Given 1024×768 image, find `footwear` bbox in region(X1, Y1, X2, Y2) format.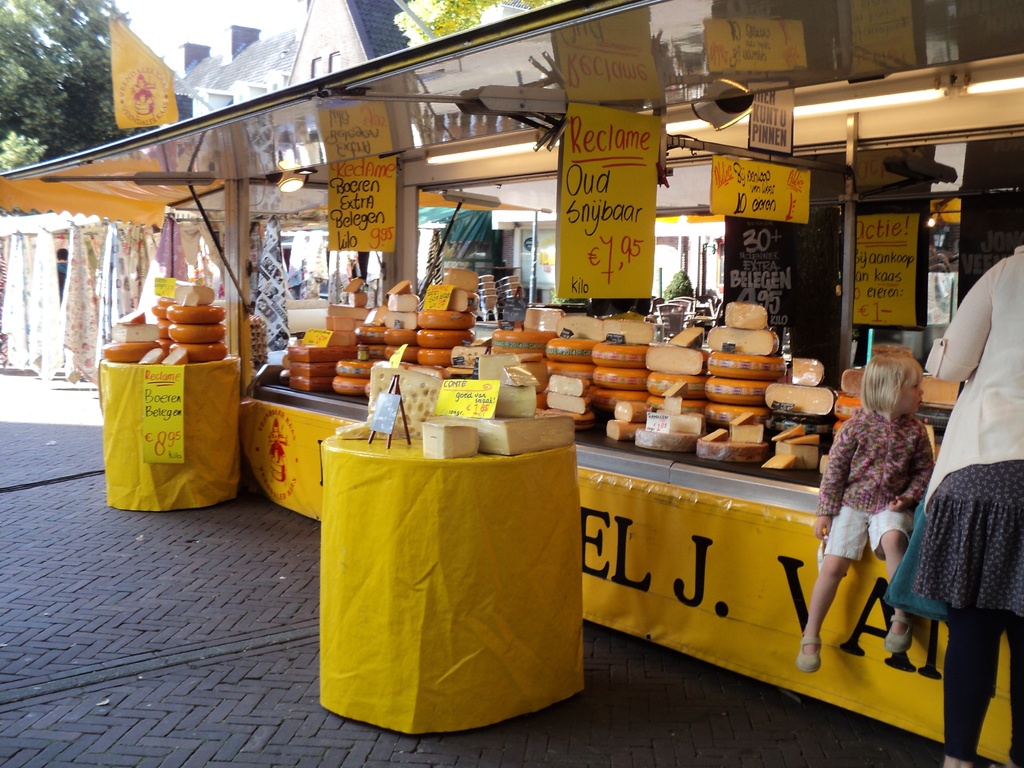
region(796, 640, 820, 672).
